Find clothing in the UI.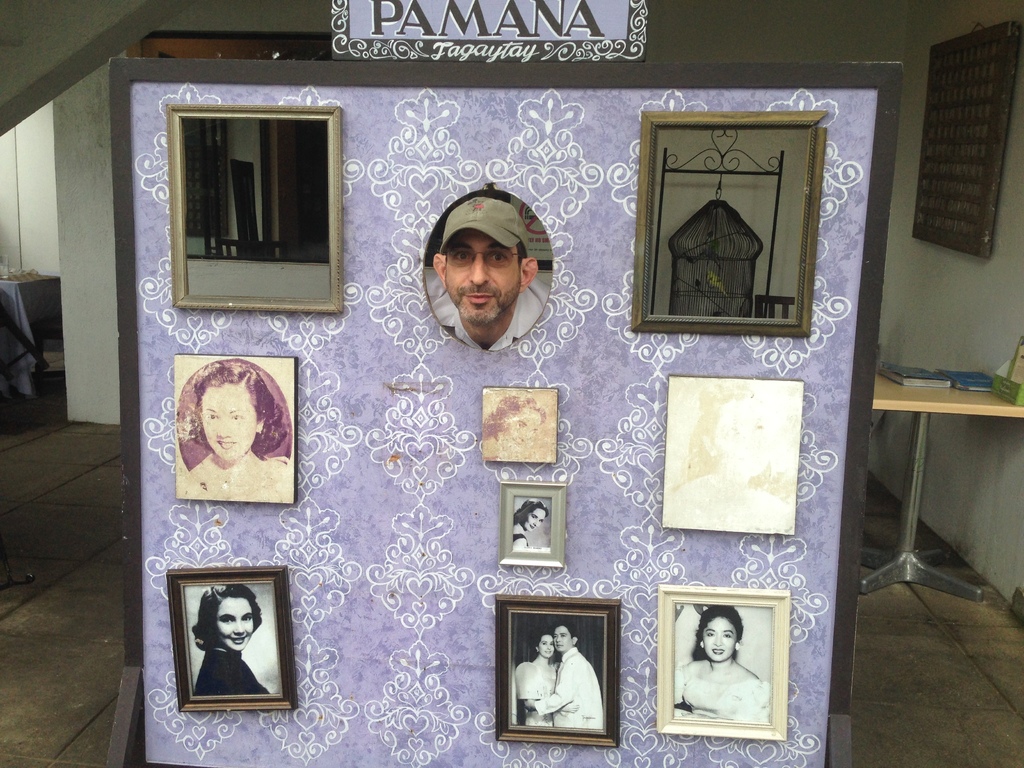
UI element at region(534, 645, 604, 729).
